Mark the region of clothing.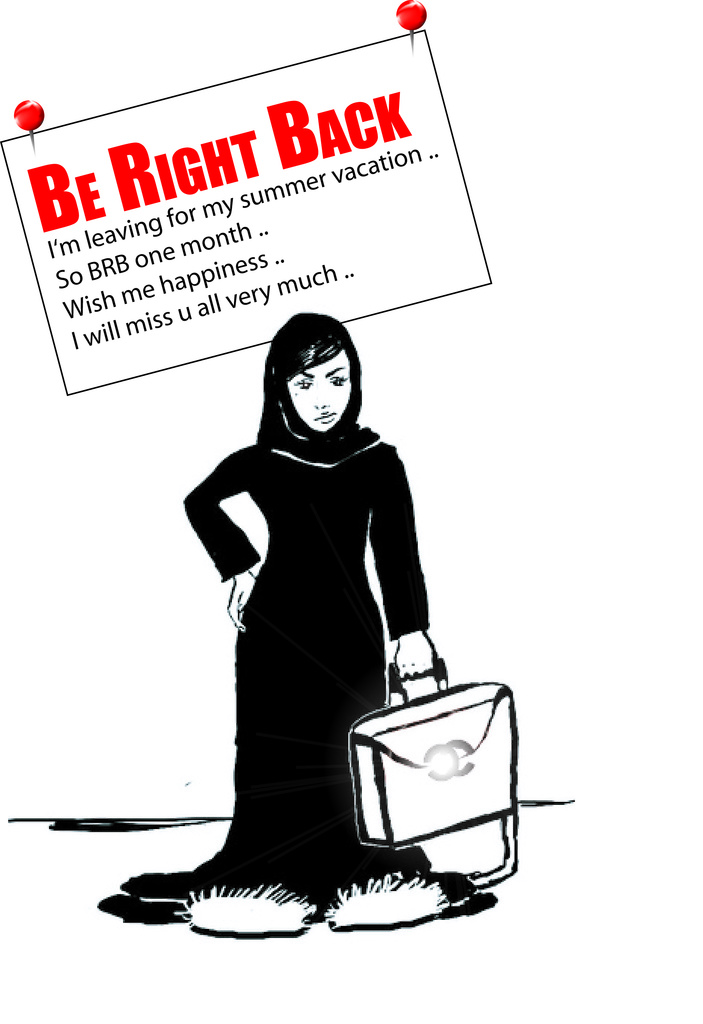
Region: (x1=102, y1=313, x2=497, y2=925).
